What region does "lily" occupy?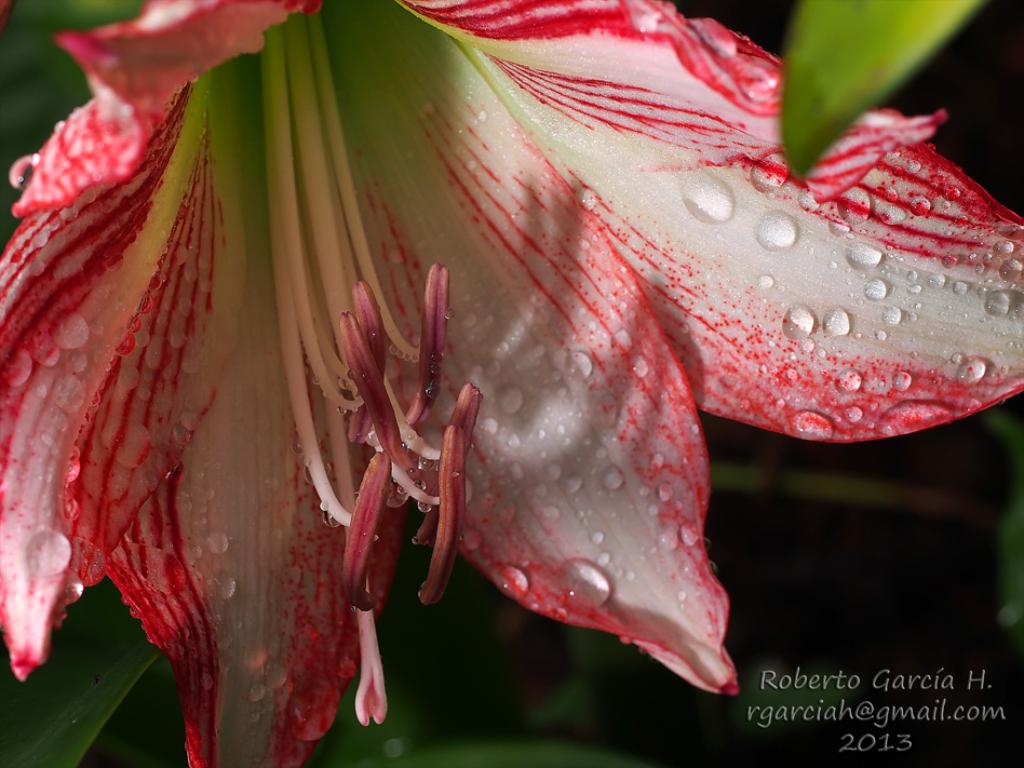
(0,0,1023,767).
